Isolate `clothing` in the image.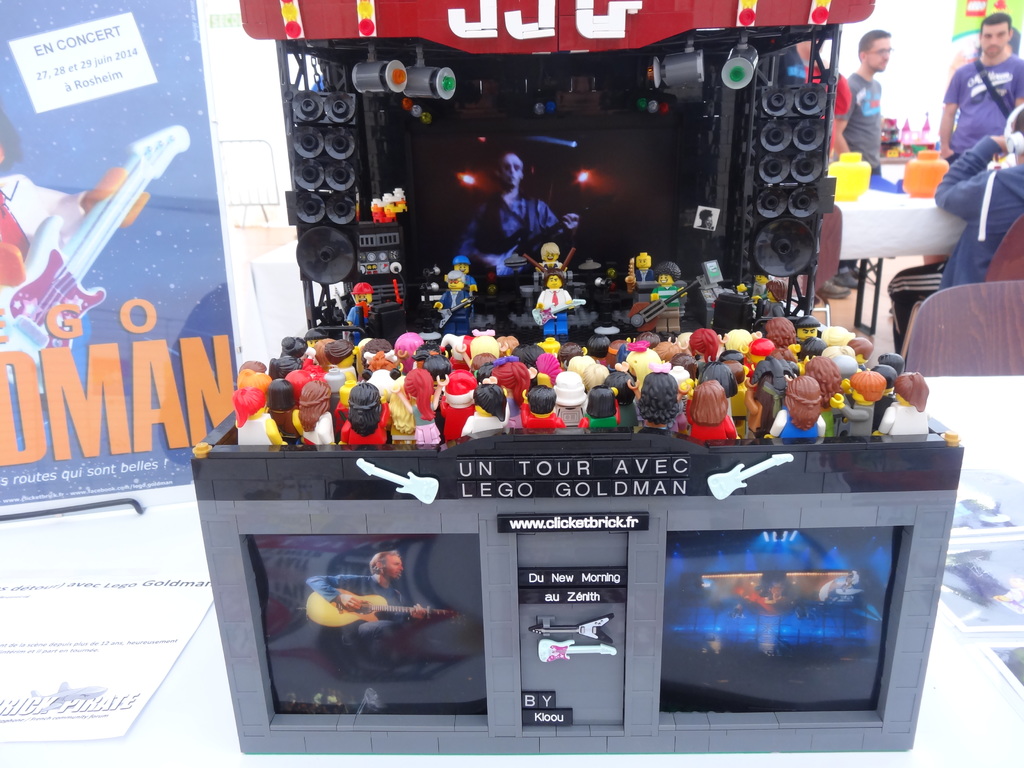
Isolated region: [x1=234, y1=415, x2=276, y2=447].
